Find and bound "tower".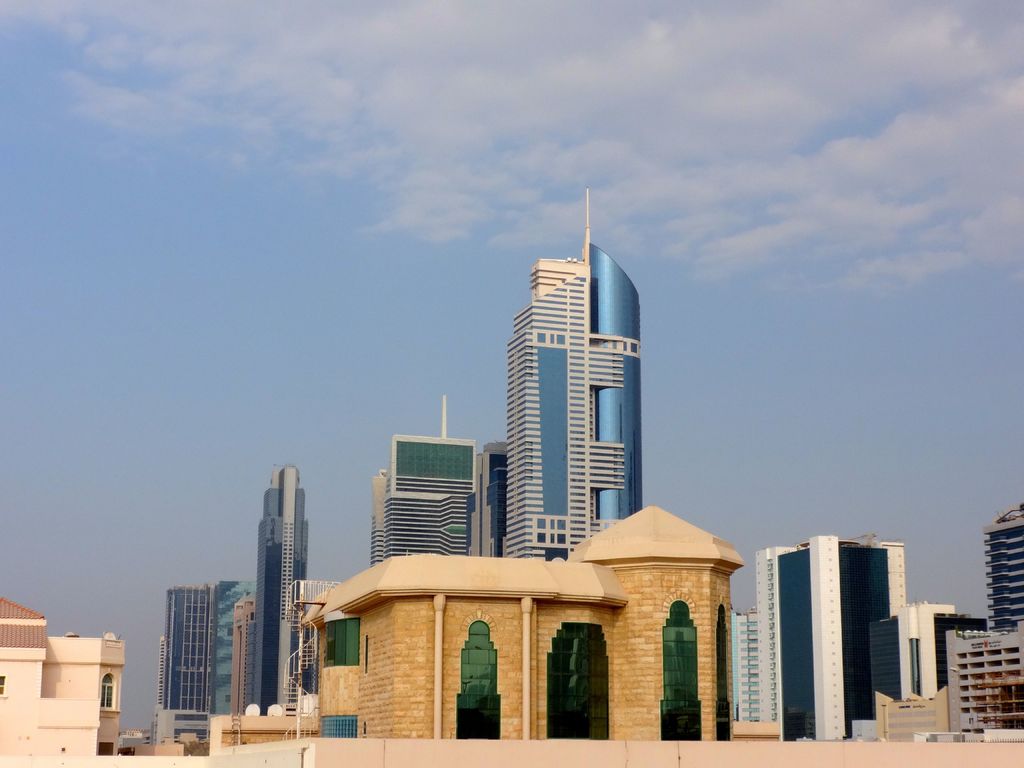
Bound: [left=255, top=468, right=305, bottom=715].
